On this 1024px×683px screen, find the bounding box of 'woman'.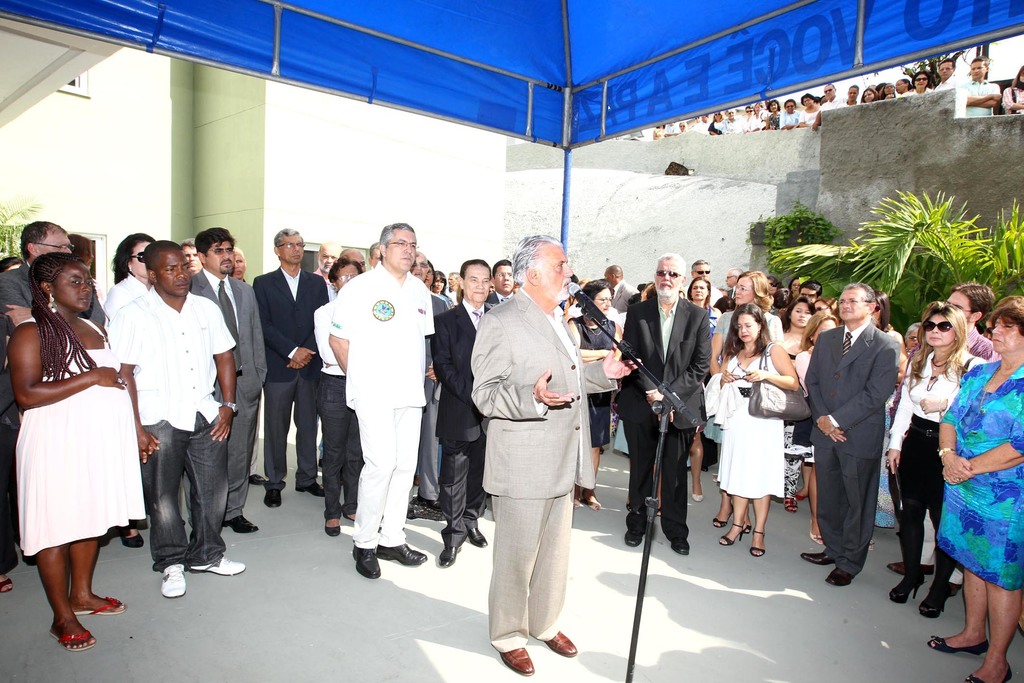
Bounding box: box(800, 310, 872, 552).
